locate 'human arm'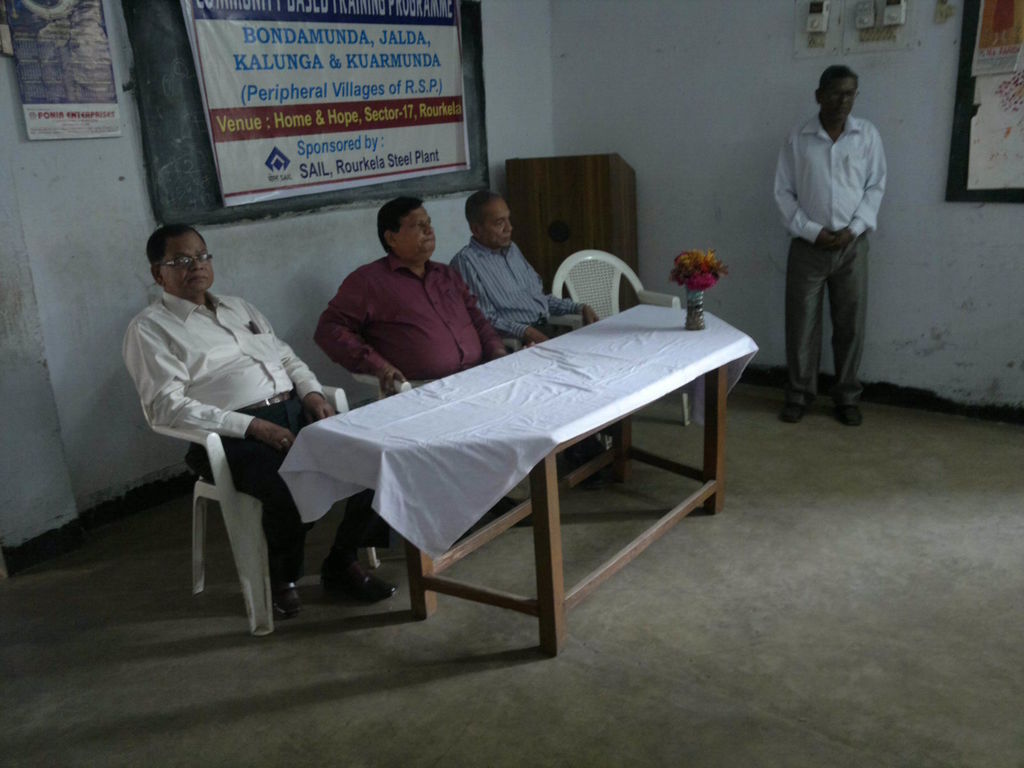
[829, 130, 893, 249]
